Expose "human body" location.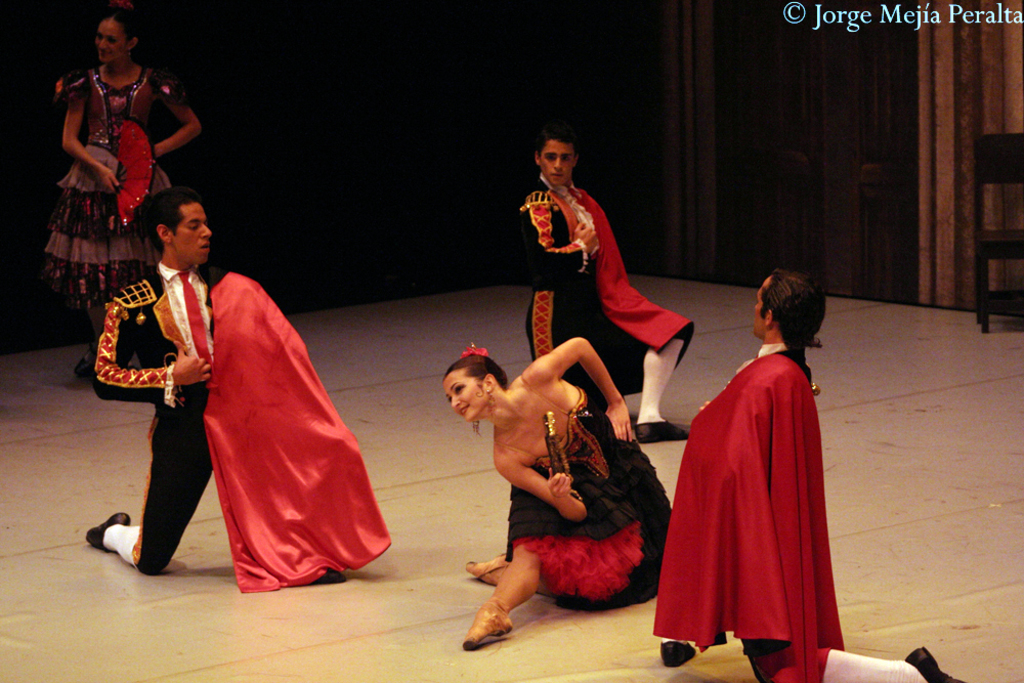
Exposed at [left=45, top=58, right=205, bottom=367].
